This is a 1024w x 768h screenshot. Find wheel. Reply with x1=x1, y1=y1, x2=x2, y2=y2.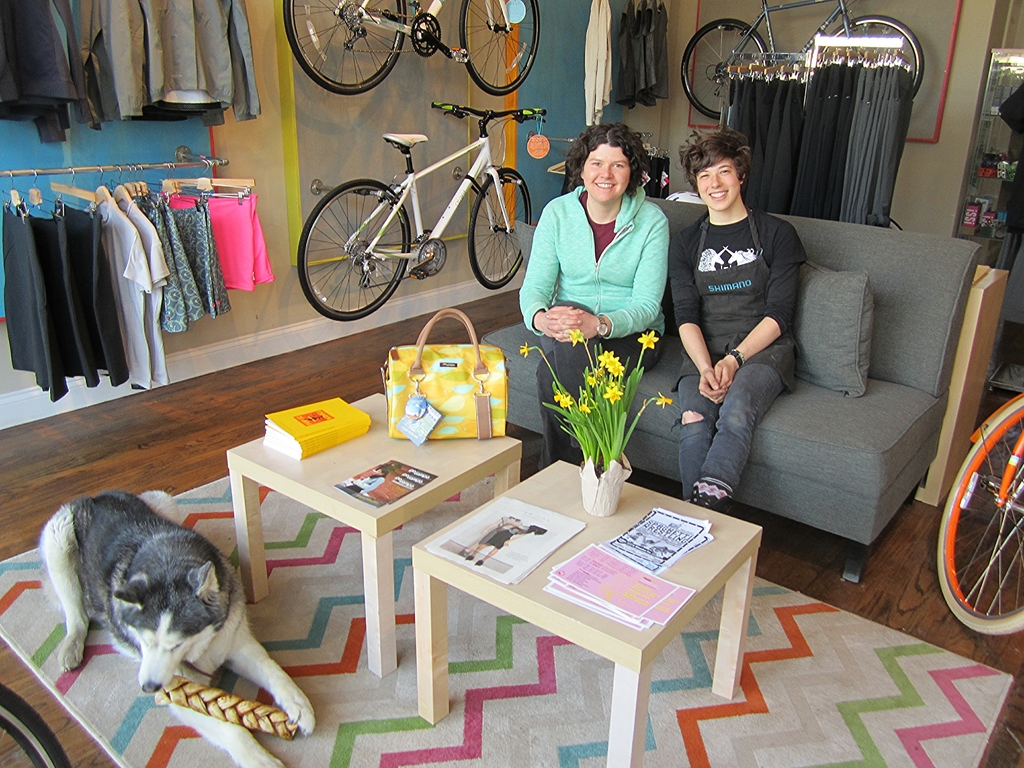
x1=453, y1=0, x2=548, y2=101.
